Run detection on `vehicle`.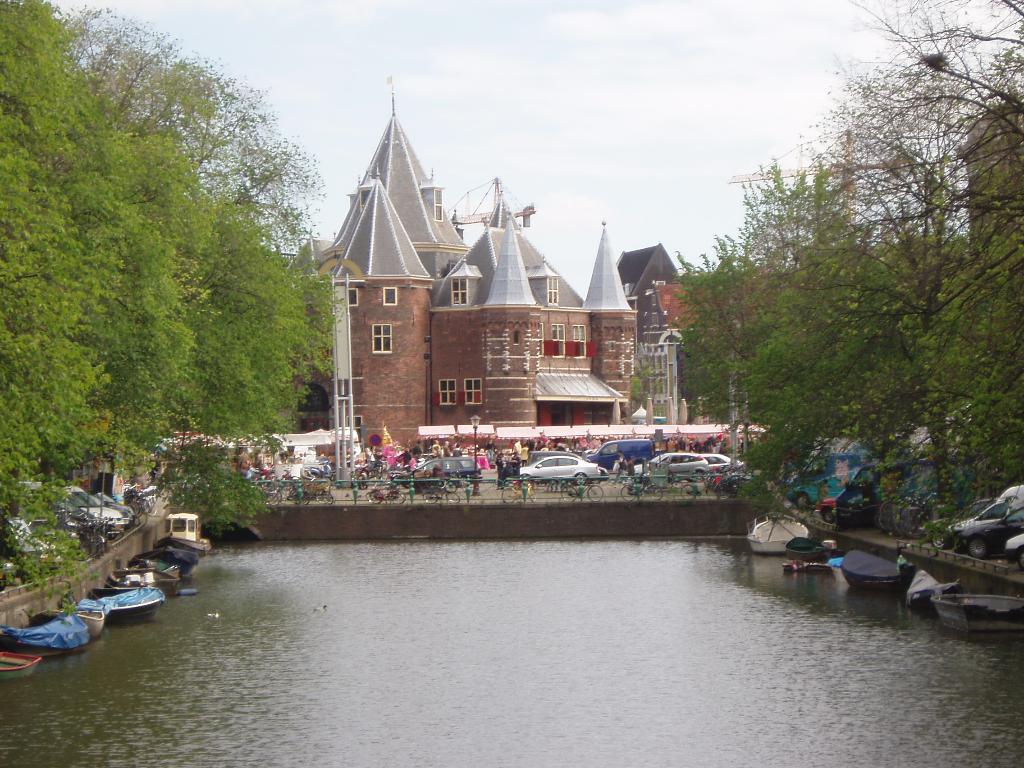
Result: region(583, 431, 659, 472).
